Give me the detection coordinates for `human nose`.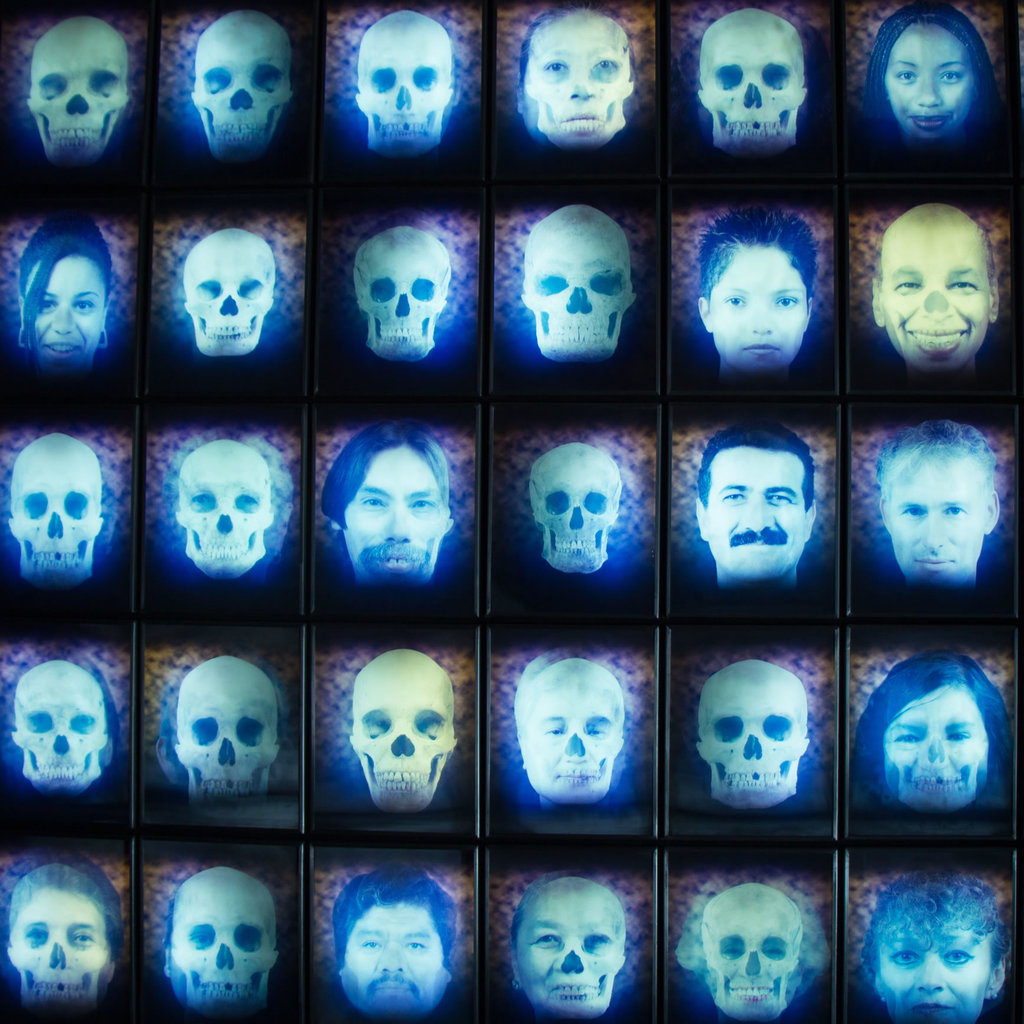
Rect(910, 77, 945, 108).
